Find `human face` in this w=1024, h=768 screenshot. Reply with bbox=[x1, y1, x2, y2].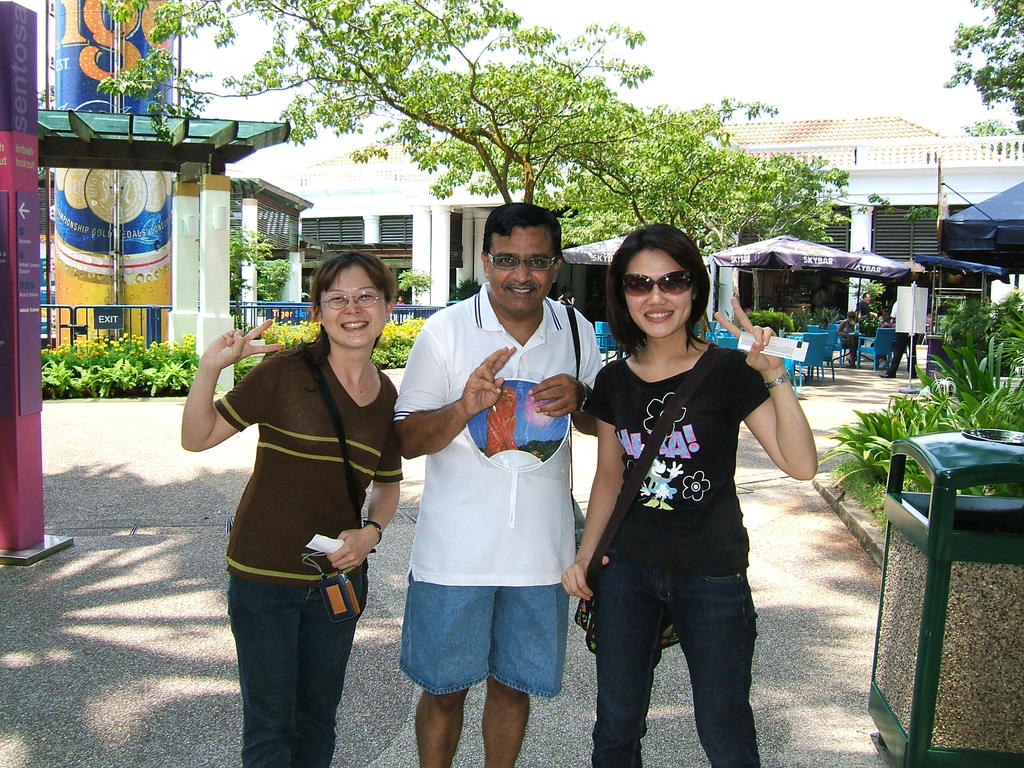
bbox=[323, 262, 388, 348].
